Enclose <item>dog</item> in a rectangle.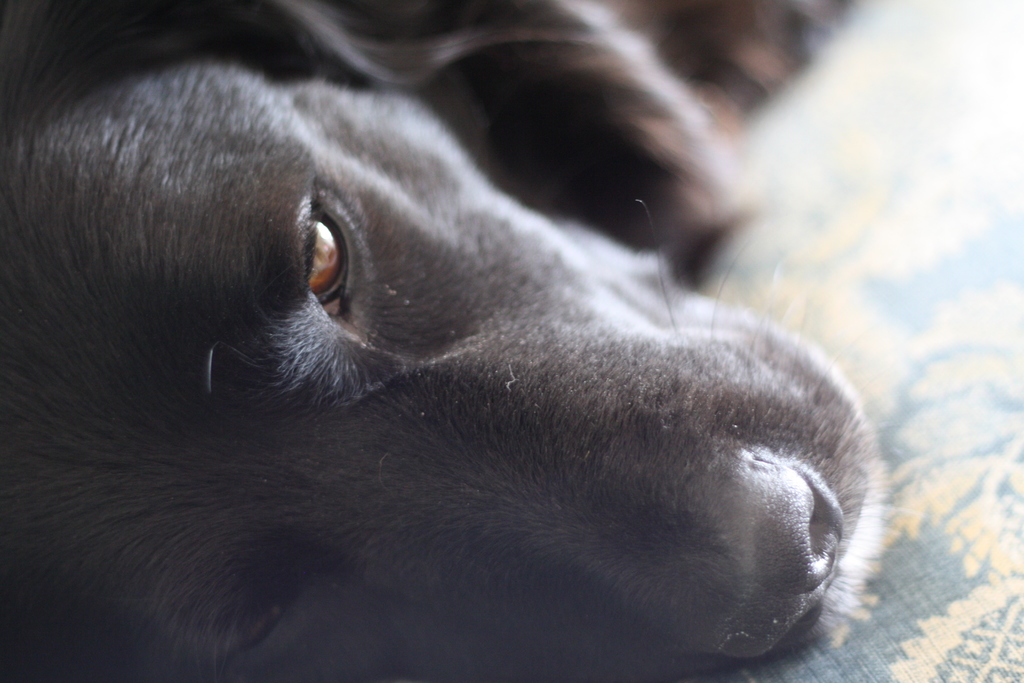
rect(0, 0, 904, 682).
